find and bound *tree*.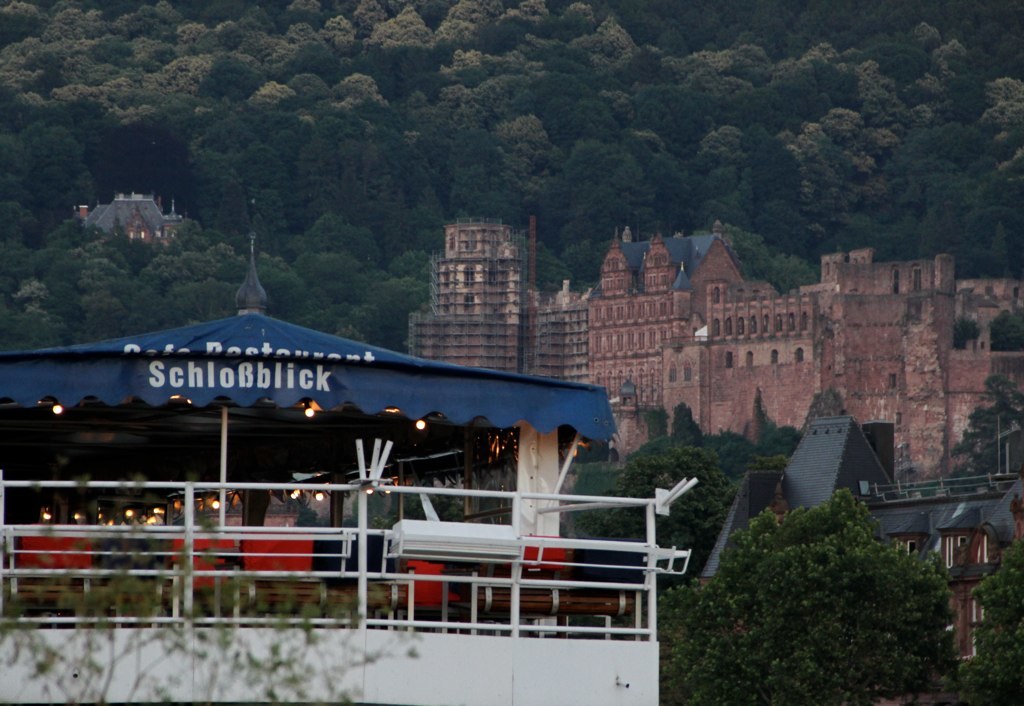
Bound: {"left": 57, "top": 88, "right": 100, "bottom": 148}.
